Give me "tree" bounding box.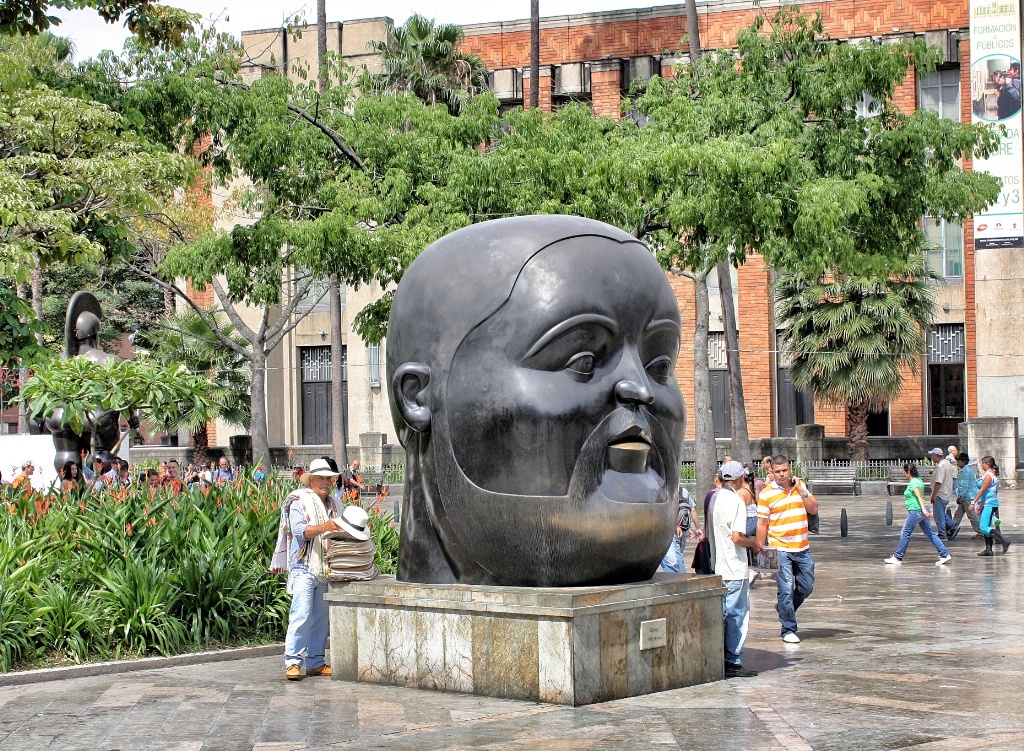
156 0 1009 521.
